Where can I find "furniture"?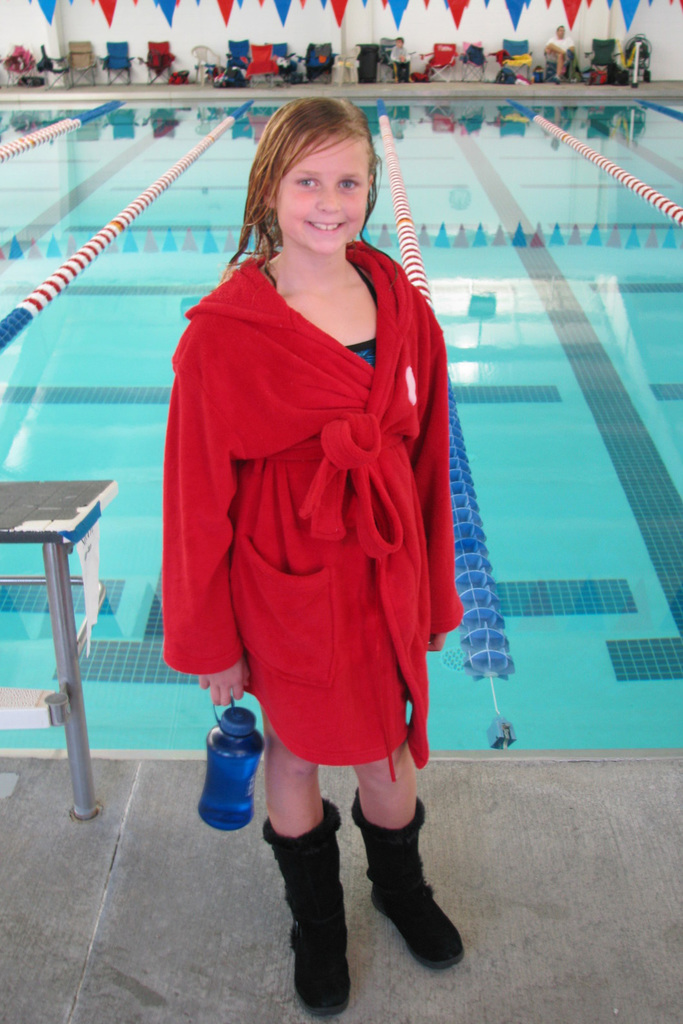
You can find it at region(240, 42, 275, 84).
